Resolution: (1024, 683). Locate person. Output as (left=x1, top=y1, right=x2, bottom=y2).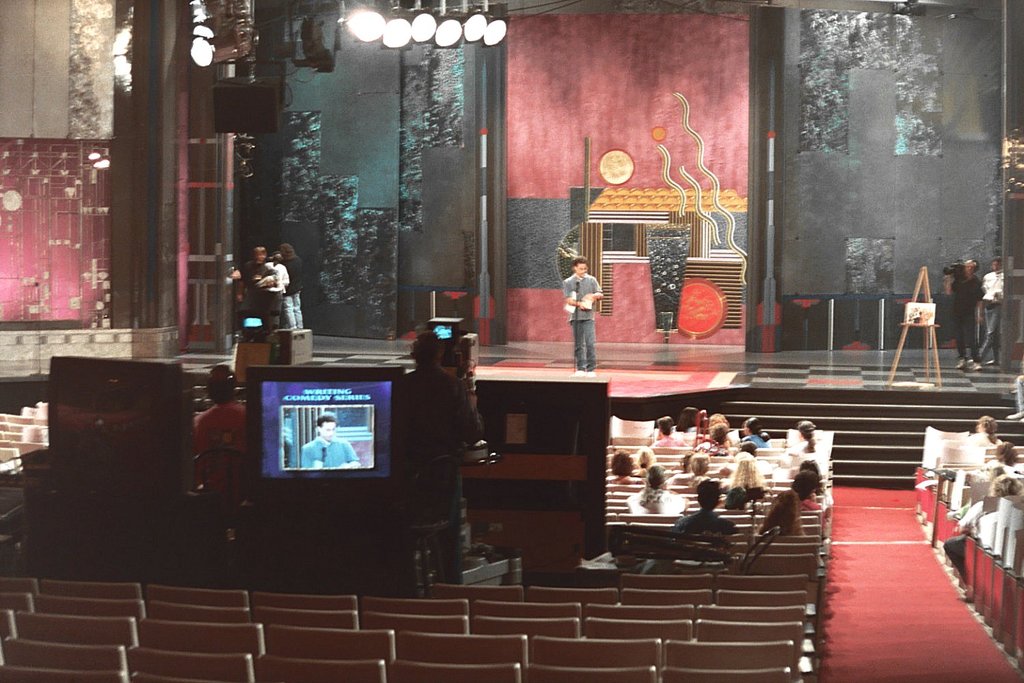
(left=791, top=419, right=829, bottom=472).
